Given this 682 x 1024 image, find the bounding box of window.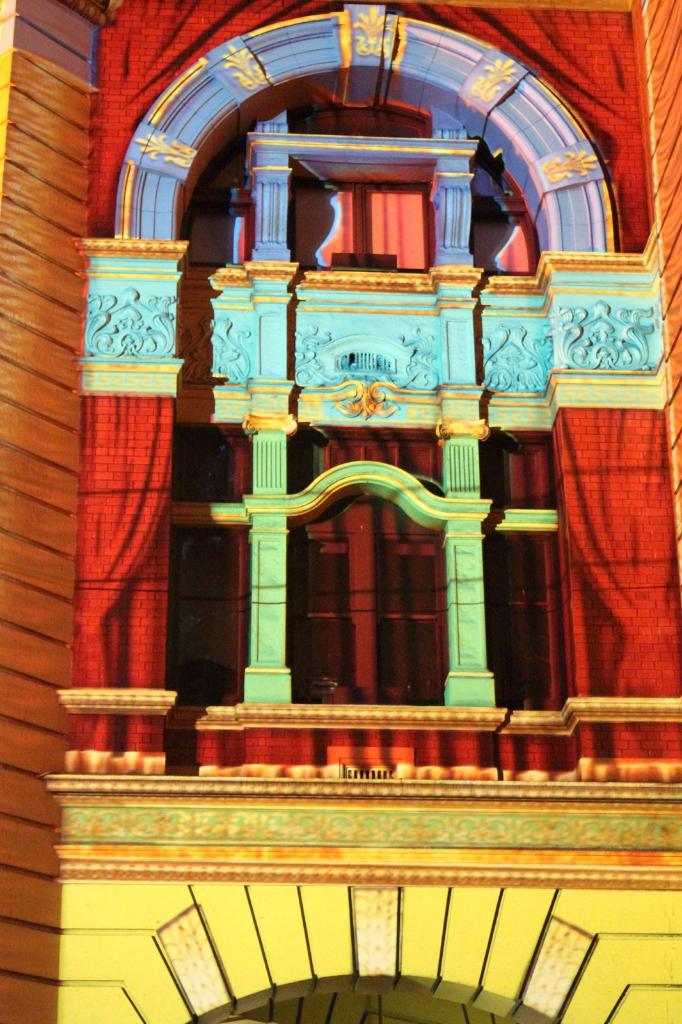
bbox=(168, 526, 253, 703).
